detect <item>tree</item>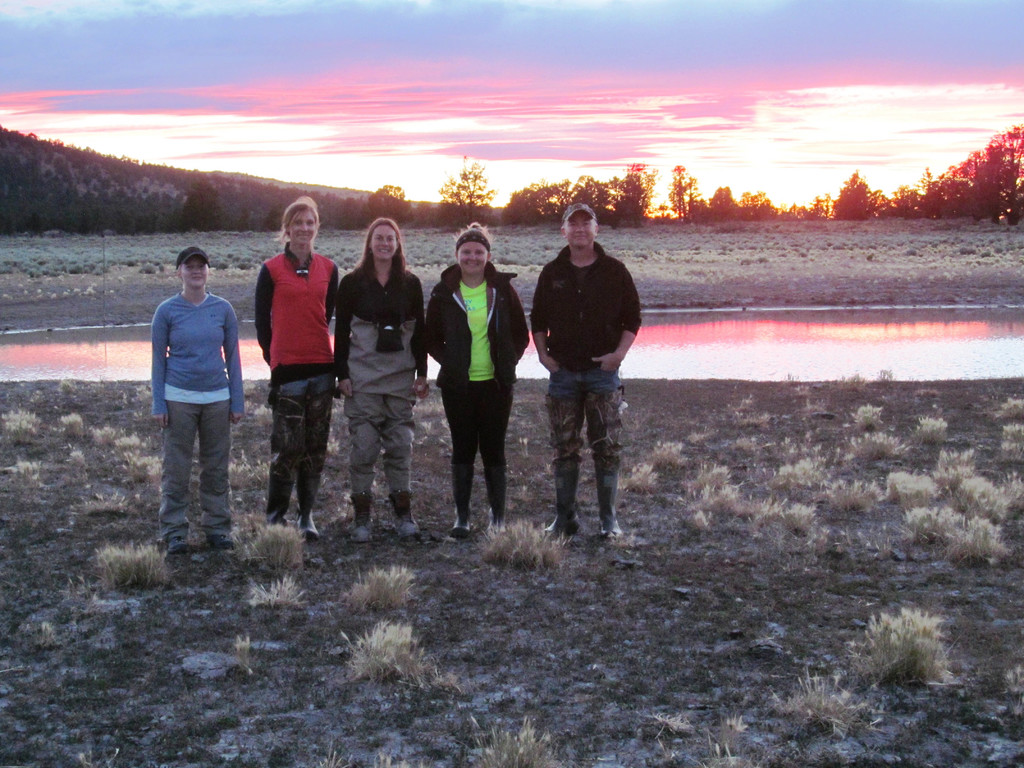
370:185:410:227
